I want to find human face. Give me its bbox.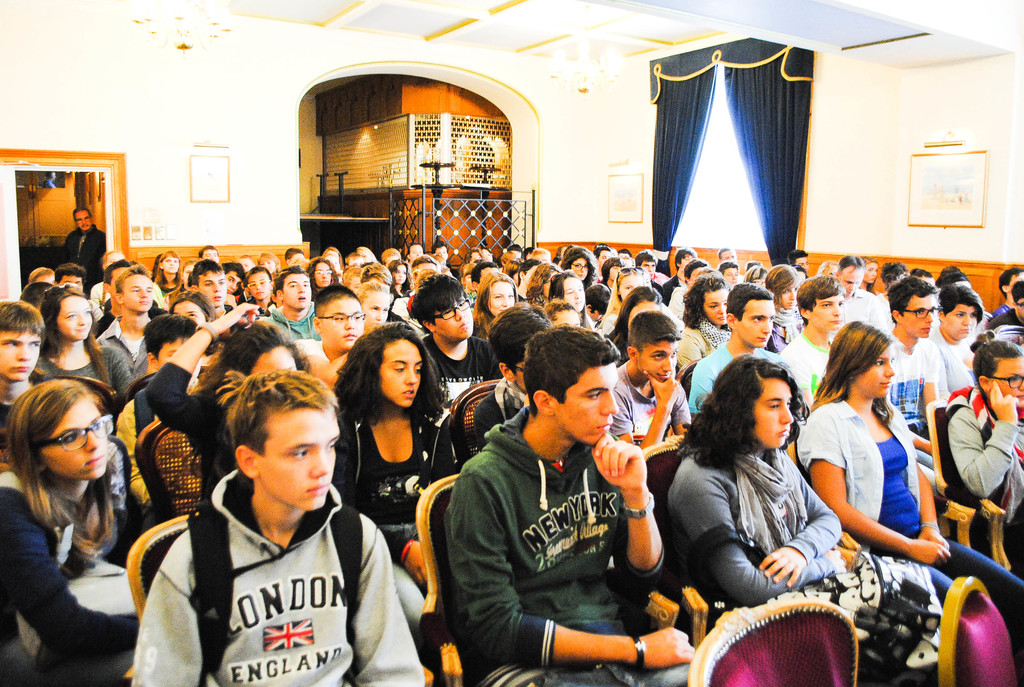
556/361/620/450.
